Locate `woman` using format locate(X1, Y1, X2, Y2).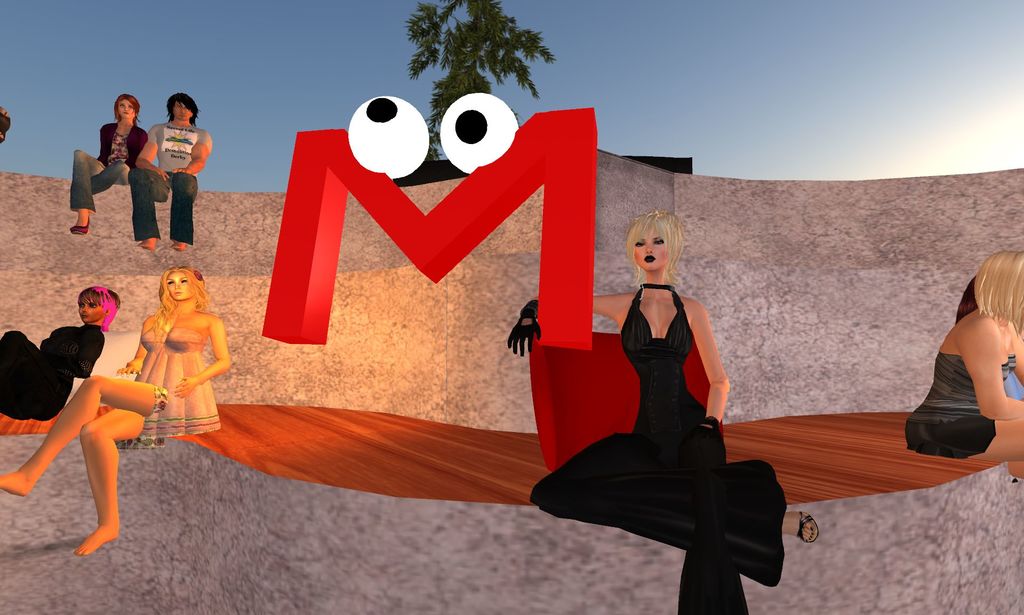
locate(0, 290, 120, 416).
